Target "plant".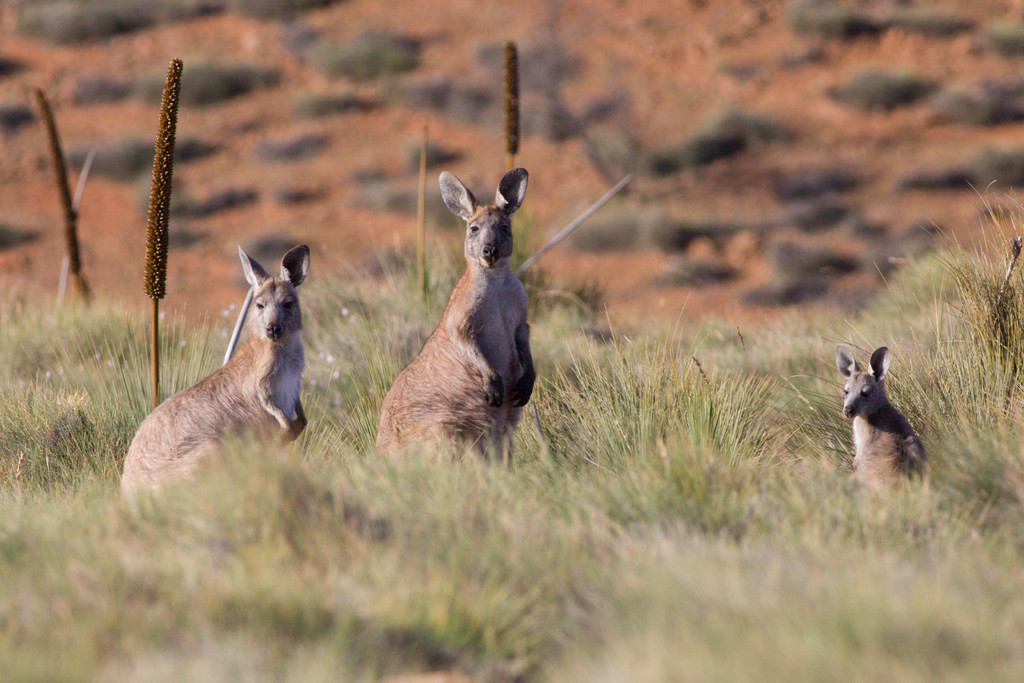
Target region: (left=150, top=222, right=224, bottom=254).
